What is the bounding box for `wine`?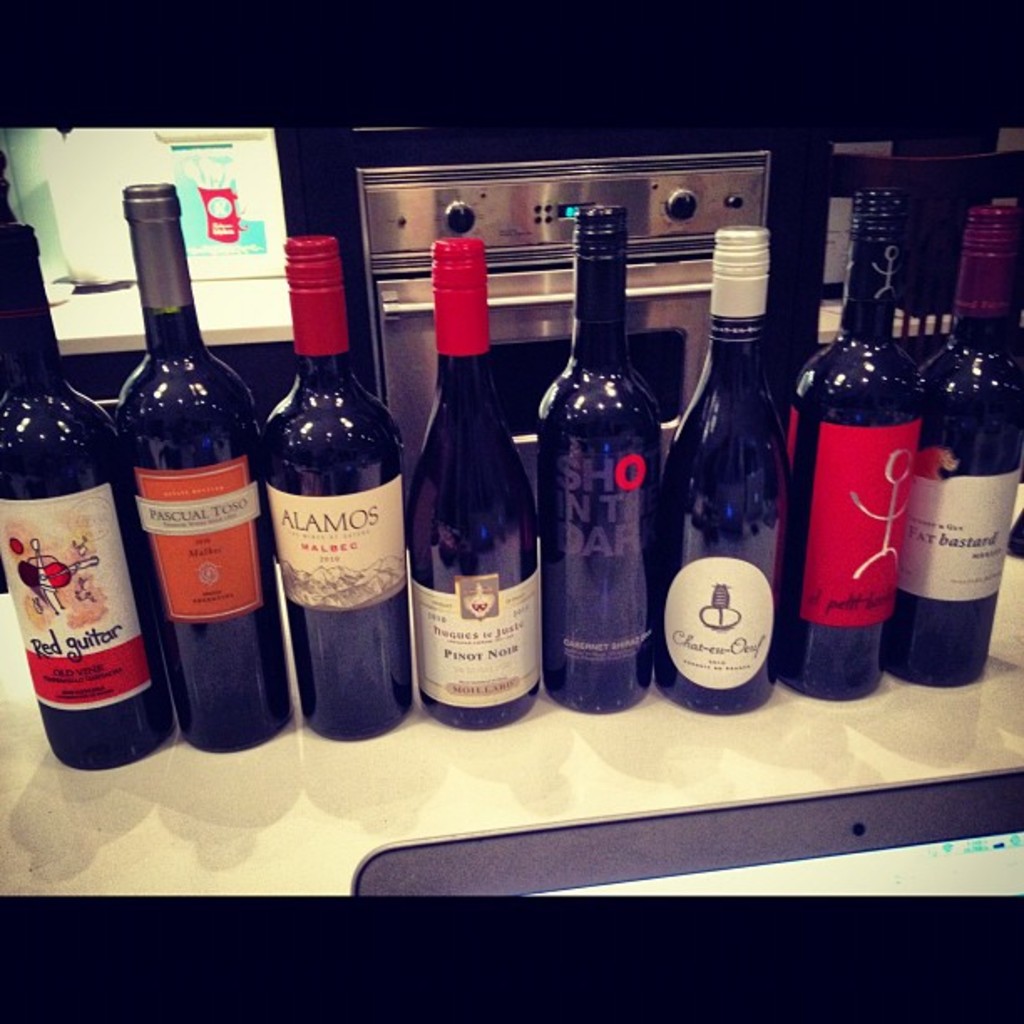
529,202,661,716.
